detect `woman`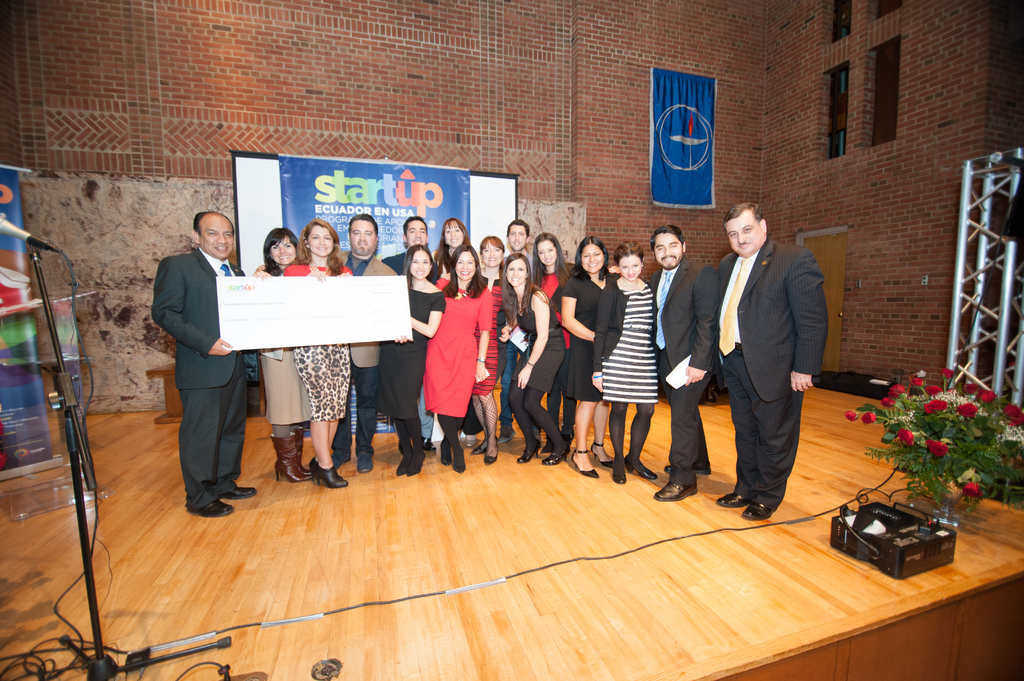
<bbox>550, 239, 626, 476</bbox>
